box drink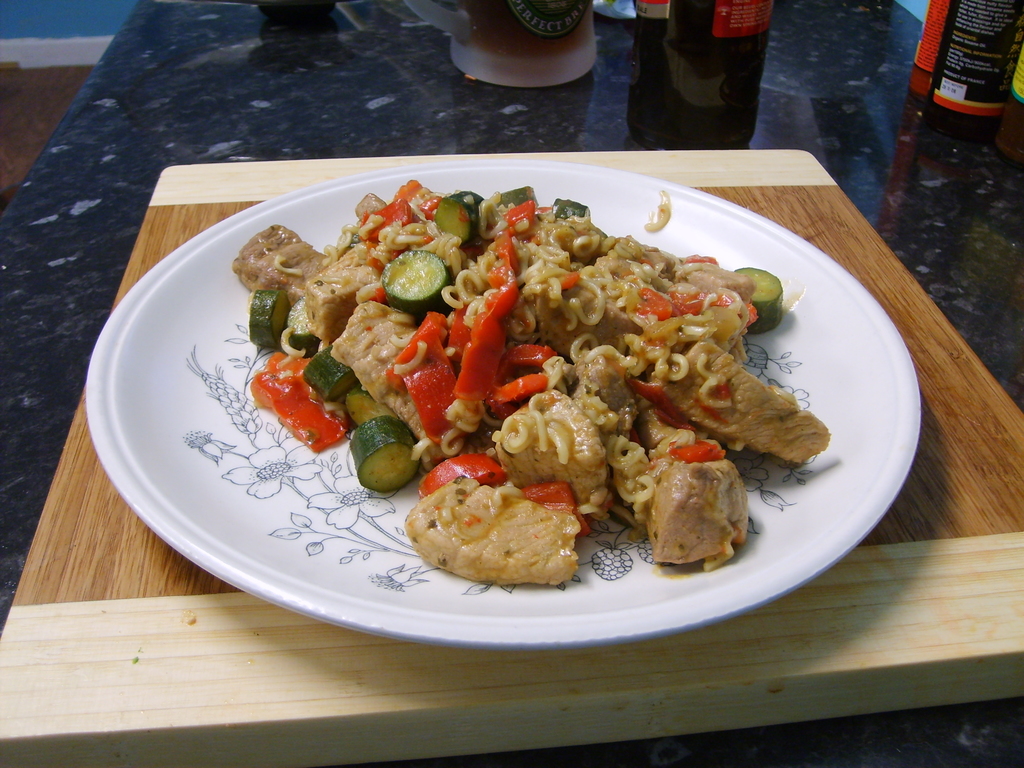
locate(456, 0, 596, 48)
